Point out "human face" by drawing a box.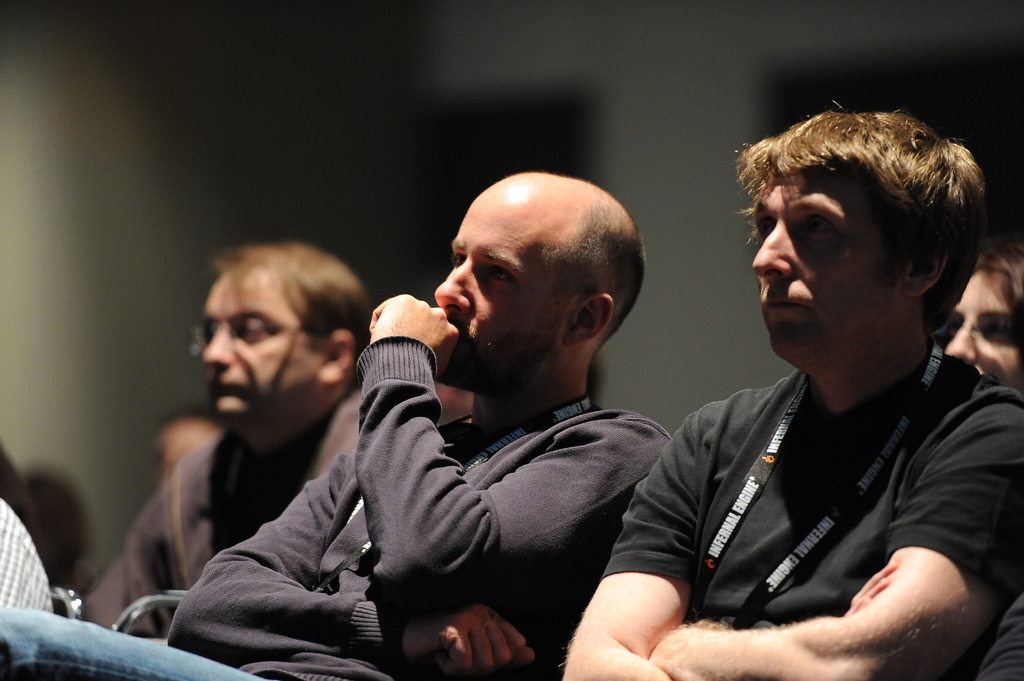
left=186, top=271, right=317, bottom=427.
